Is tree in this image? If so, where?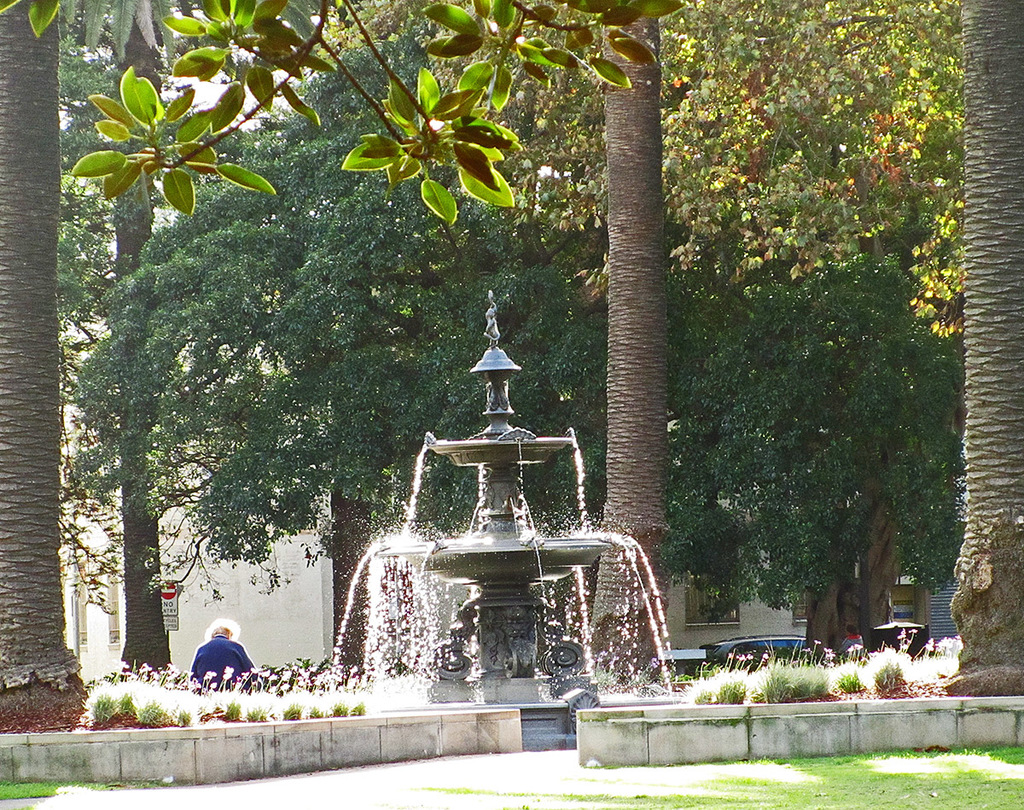
Yes, at [left=582, top=10, right=662, bottom=683].
